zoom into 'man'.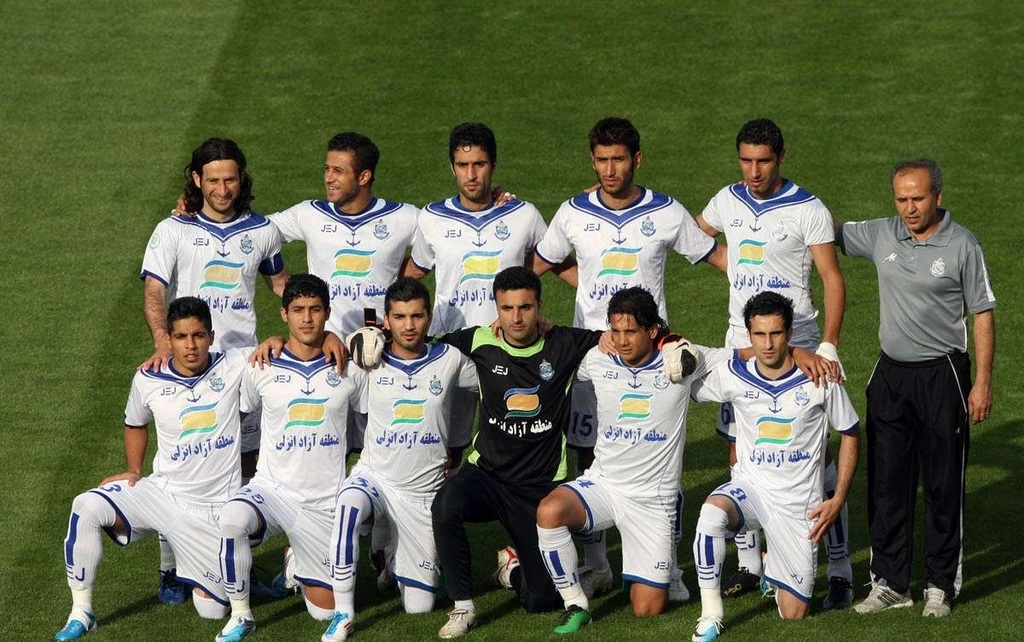
Zoom target: [x1=596, y1=288, x2=865, y2=639].
